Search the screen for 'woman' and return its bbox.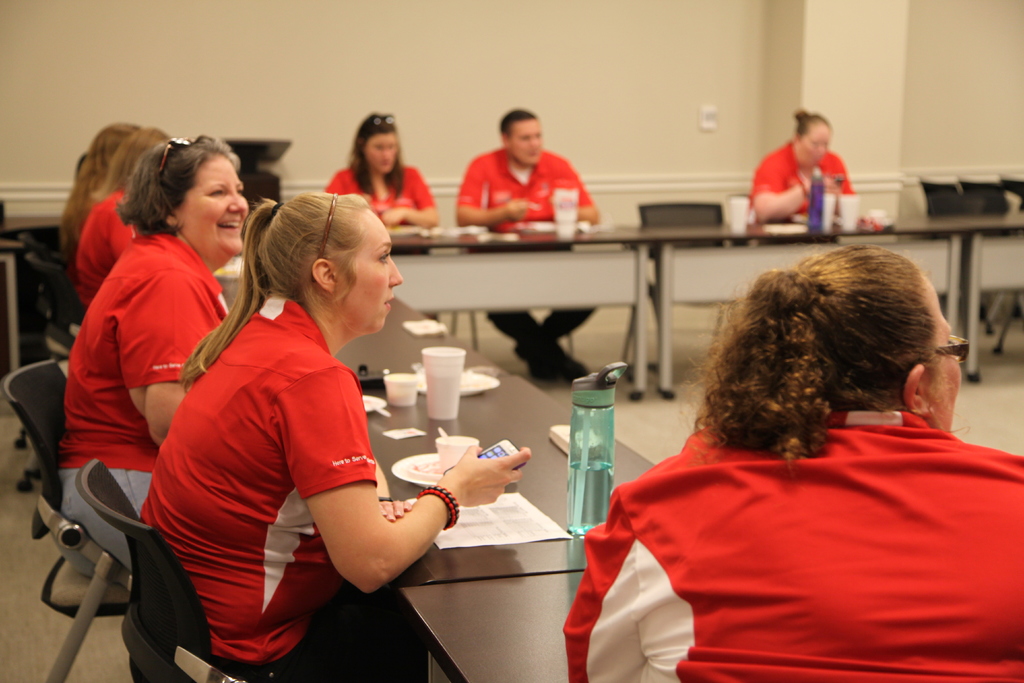
Found: left=68, top=122, right=172, bottom=344.
